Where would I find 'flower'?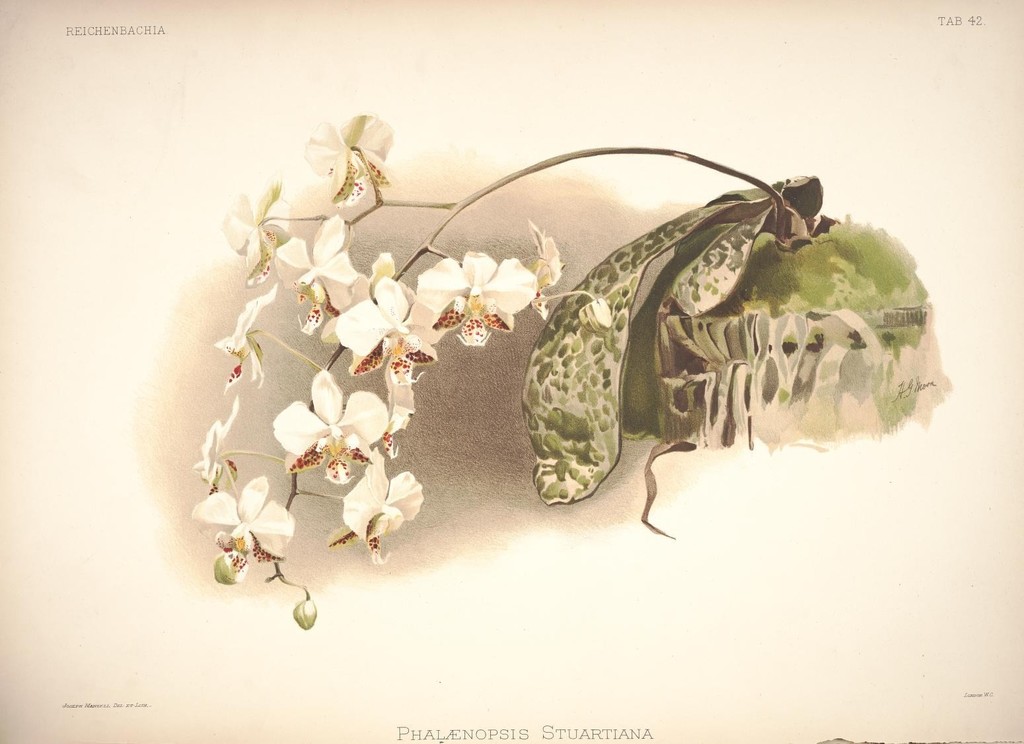
At (413,258,536,346).
